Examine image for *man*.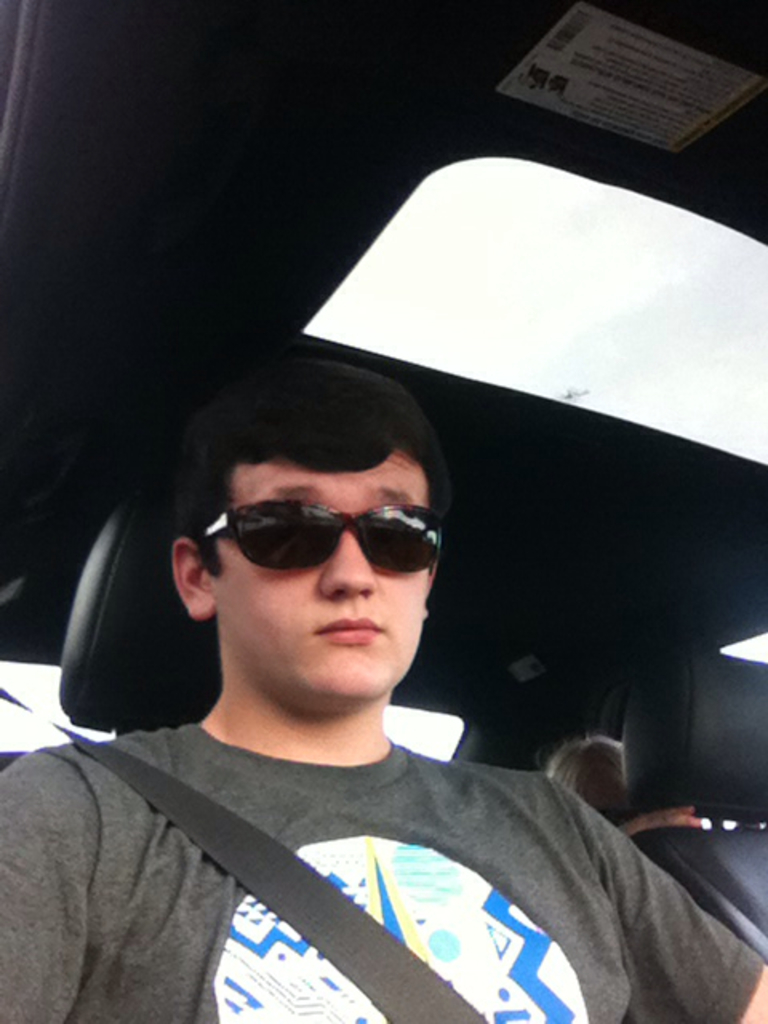
Examination result: [13, 306, 747, 992].
